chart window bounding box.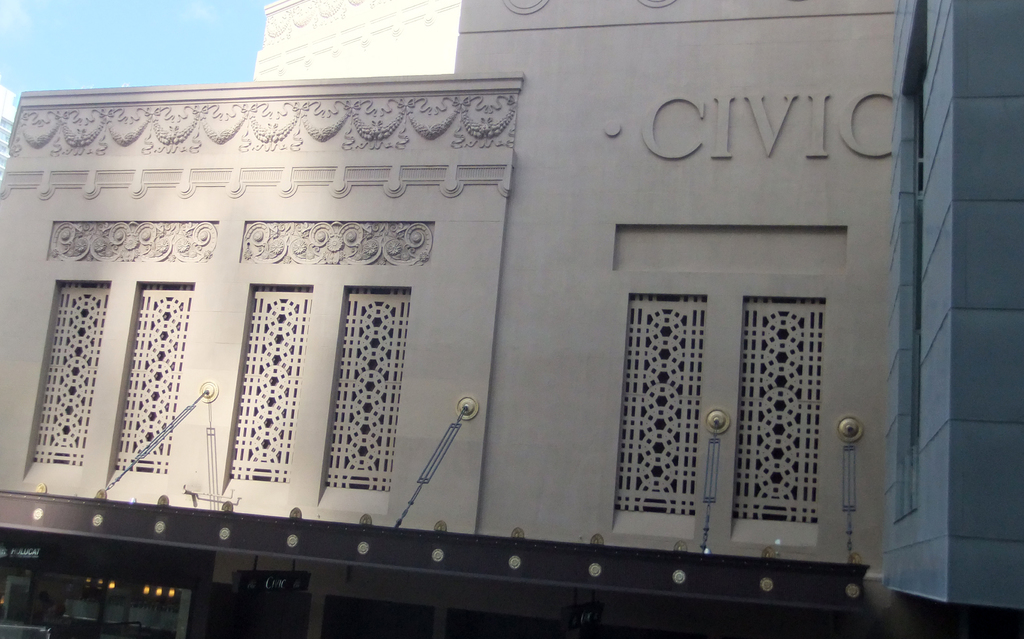
Charted: Rect(739, 296, 833, 528).
